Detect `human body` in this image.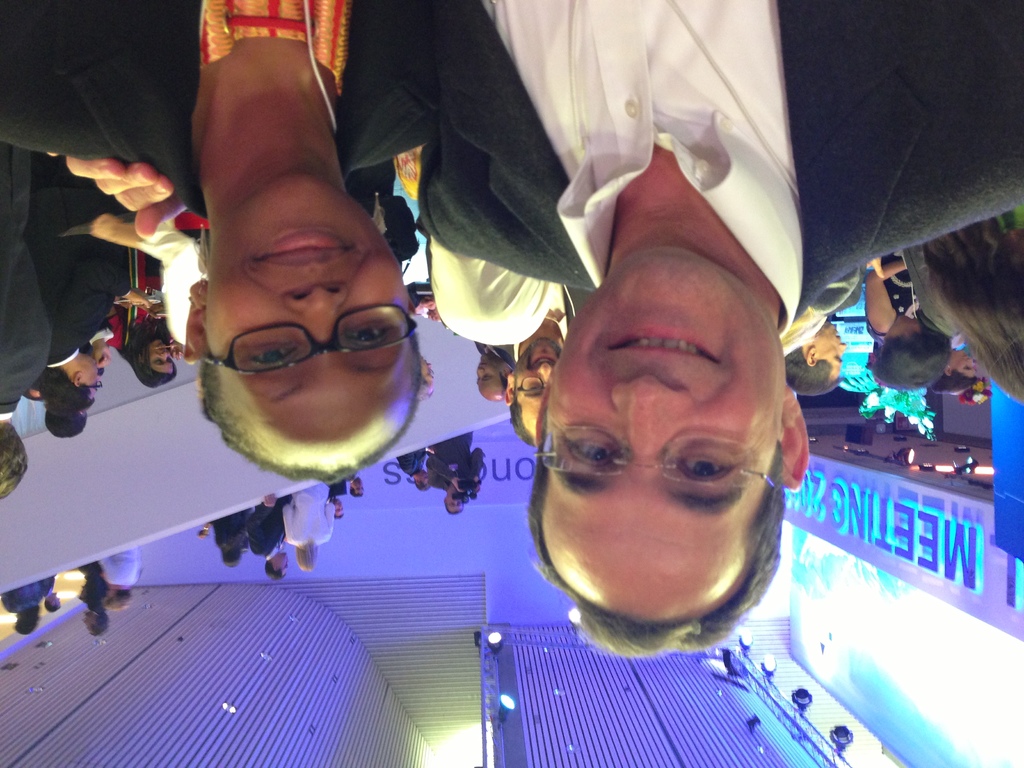
Detection: 284 484 334 546.
